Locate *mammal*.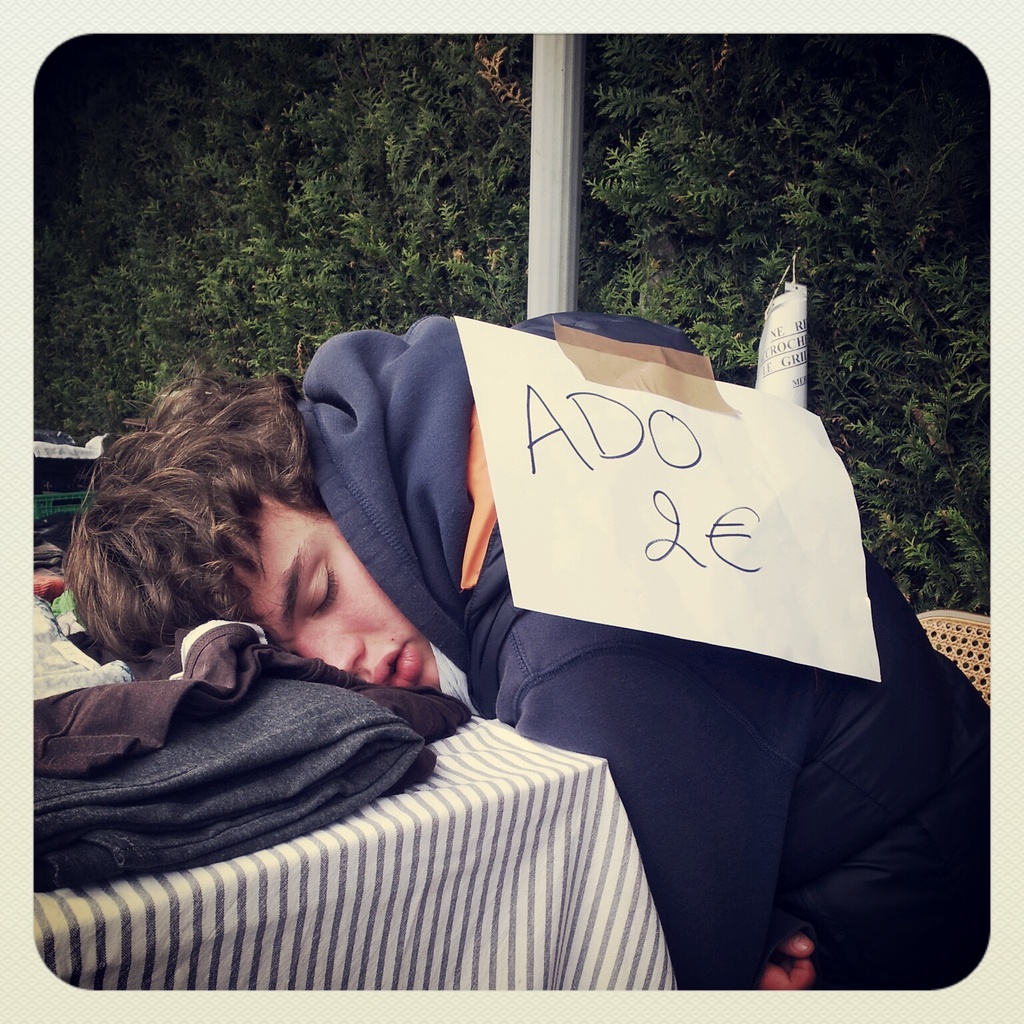
Bounding box: [39,275,994,996].
